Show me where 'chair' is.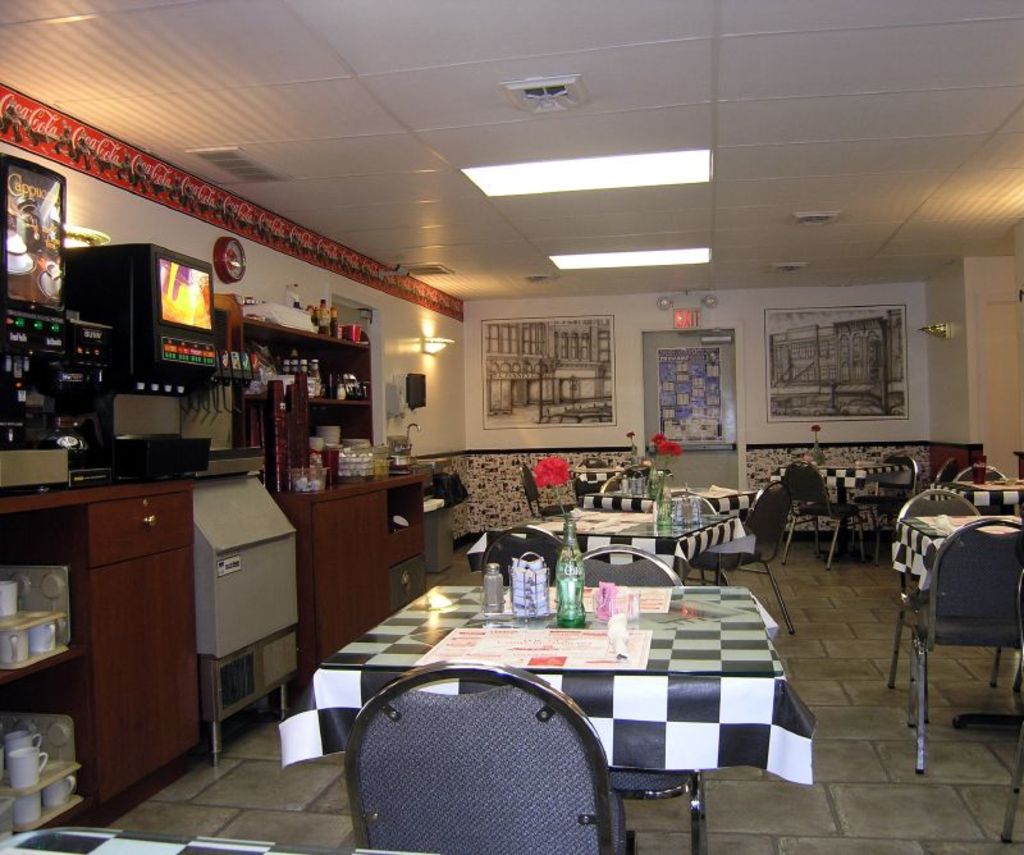
'chair' is at (854,457,919,564).
